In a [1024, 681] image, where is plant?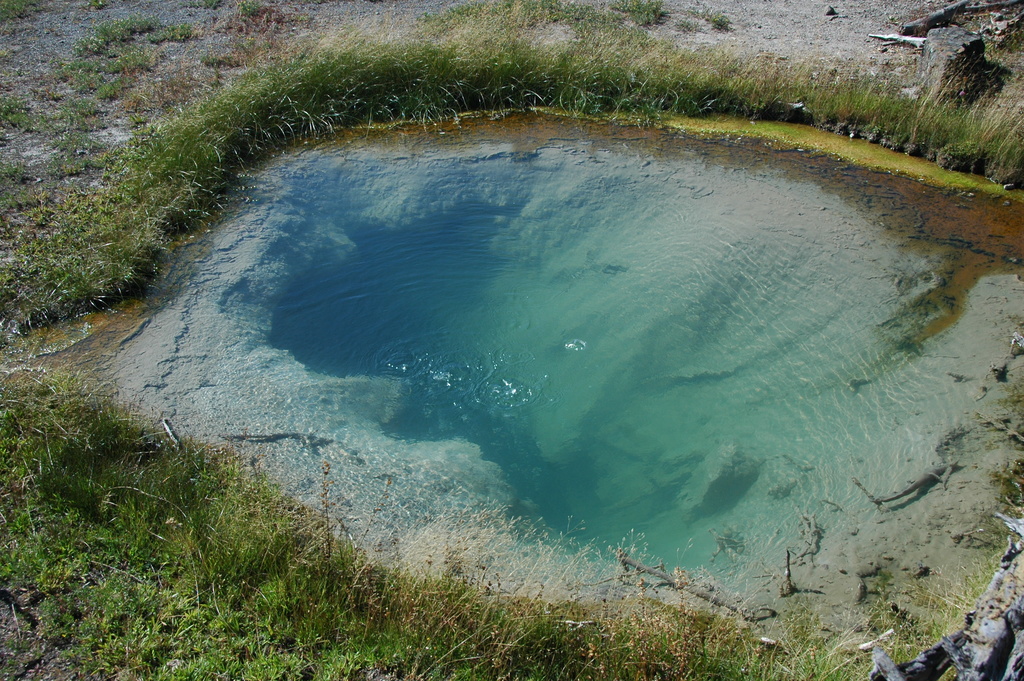
(left=204, top=40, right=246, bottom=72).
